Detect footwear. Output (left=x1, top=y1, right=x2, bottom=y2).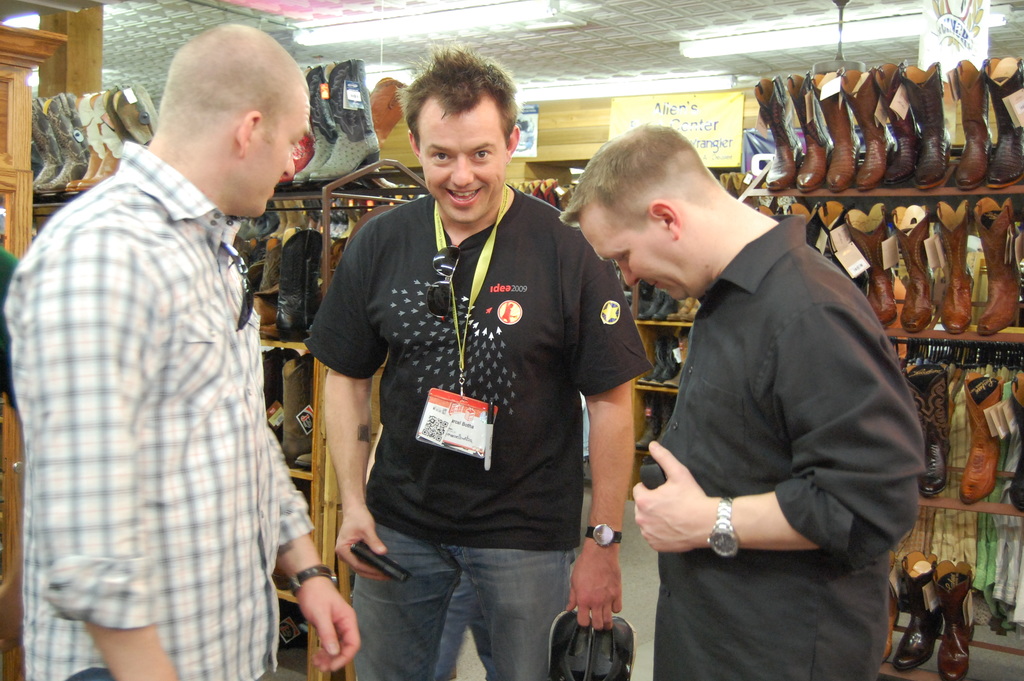
(left=292, top=450, right=310, bottom=468).
